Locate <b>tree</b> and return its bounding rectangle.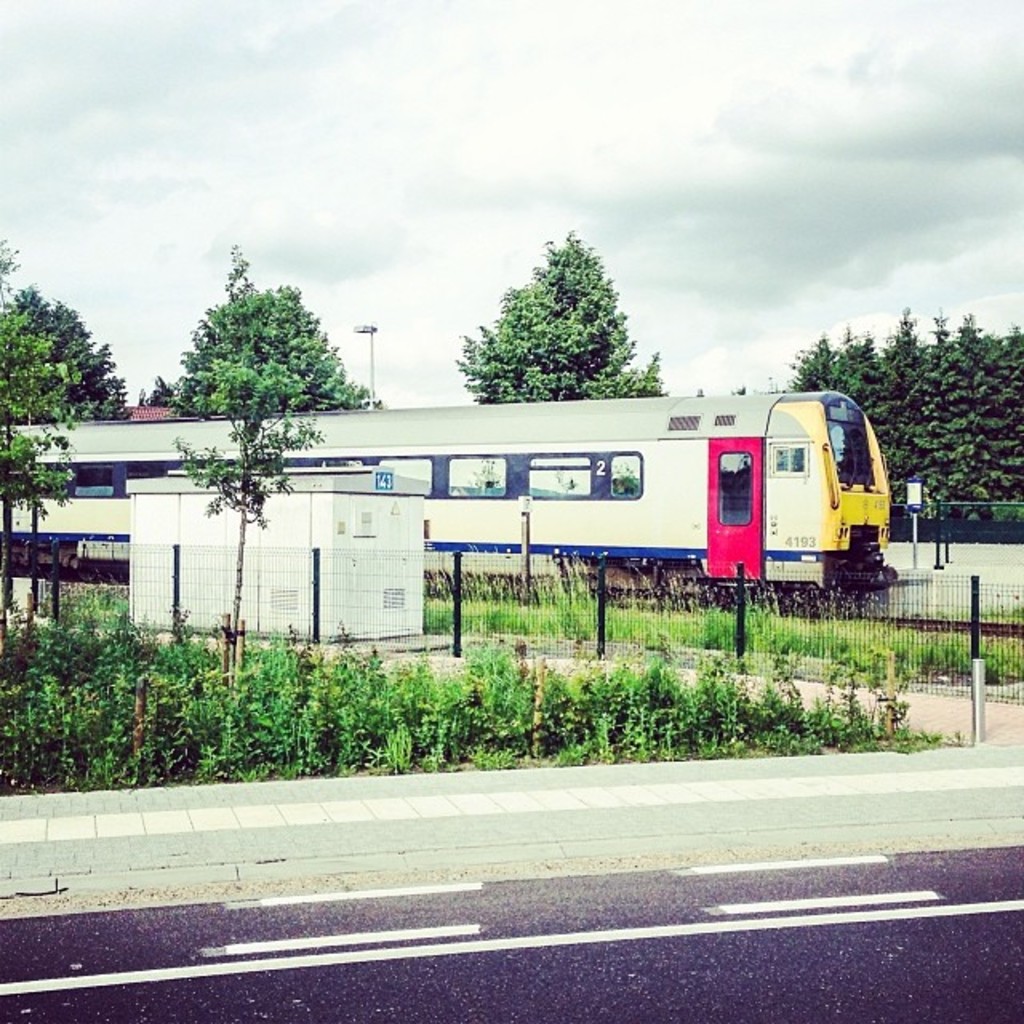
bbox=(990, 328, 1022, 506).
